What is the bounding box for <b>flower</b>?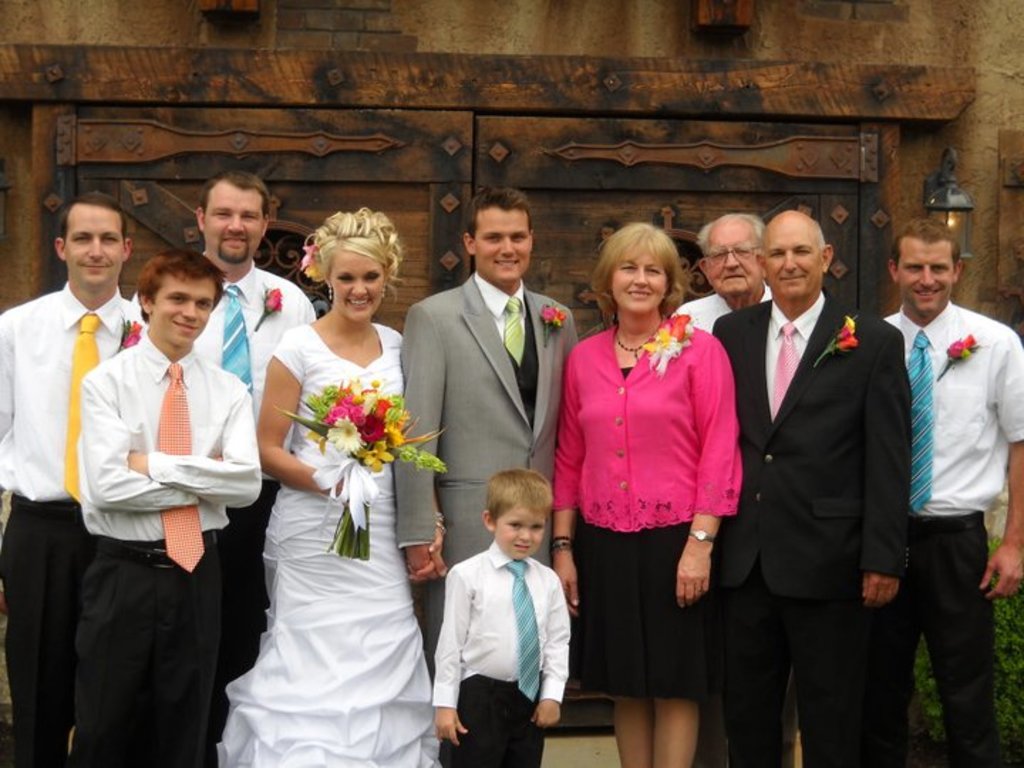
left=658, top=311, right=690, bottom=346.
